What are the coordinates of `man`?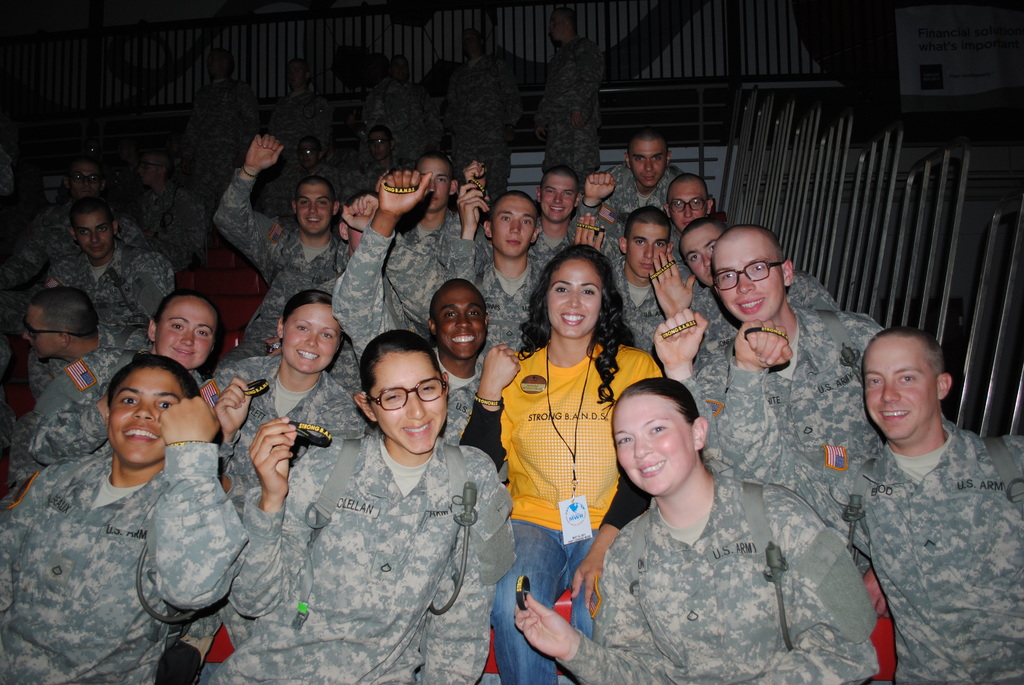
[left=461, top=157, right=580, bottom=283].
